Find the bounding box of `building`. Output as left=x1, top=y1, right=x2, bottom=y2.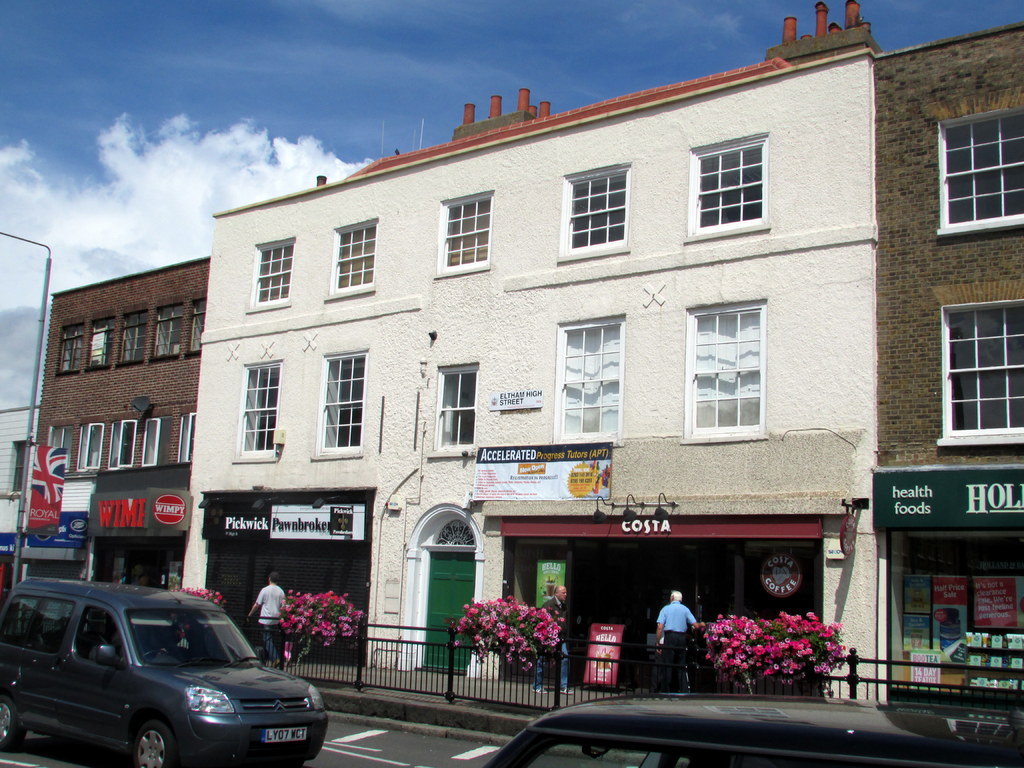
left=0, top=406, right=36, bottom=594.
